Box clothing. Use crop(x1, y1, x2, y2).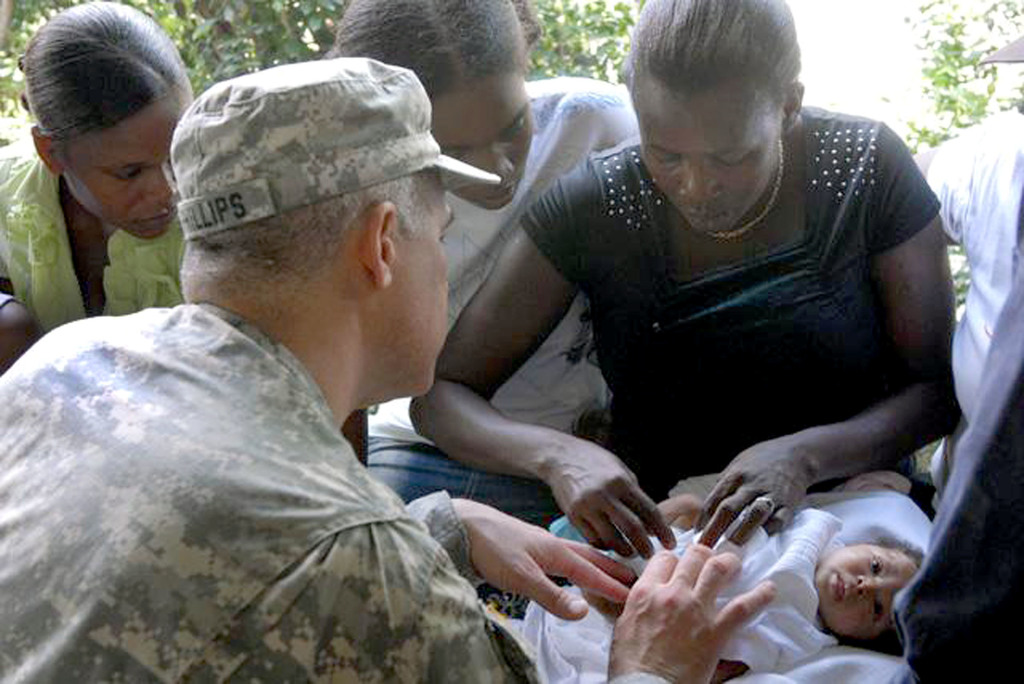
crop(356, 85, 620, 569).
